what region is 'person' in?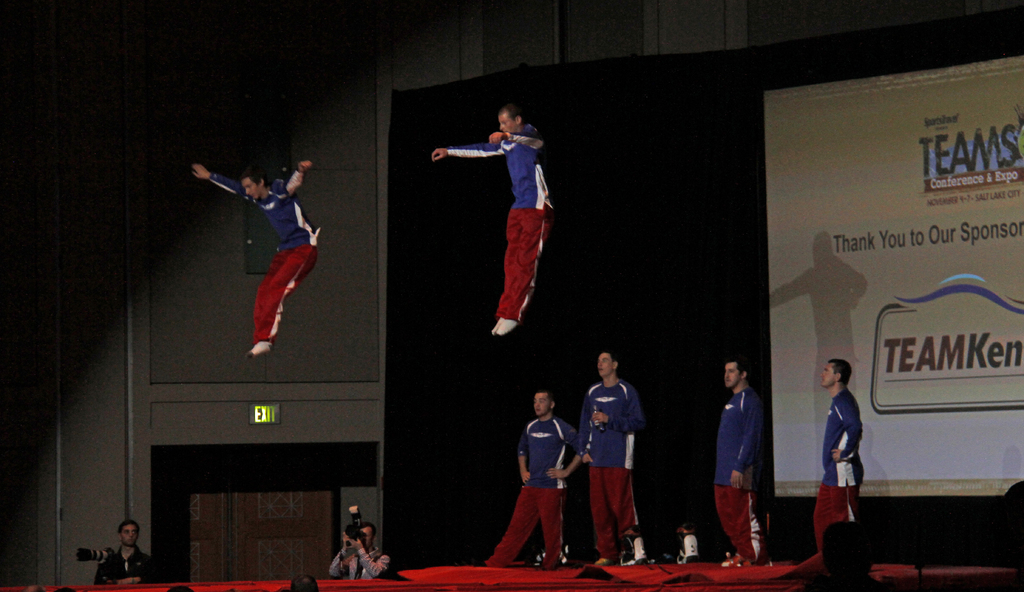
{"left": 95, "top": 520, "right": 159, "bottom": 588}.
